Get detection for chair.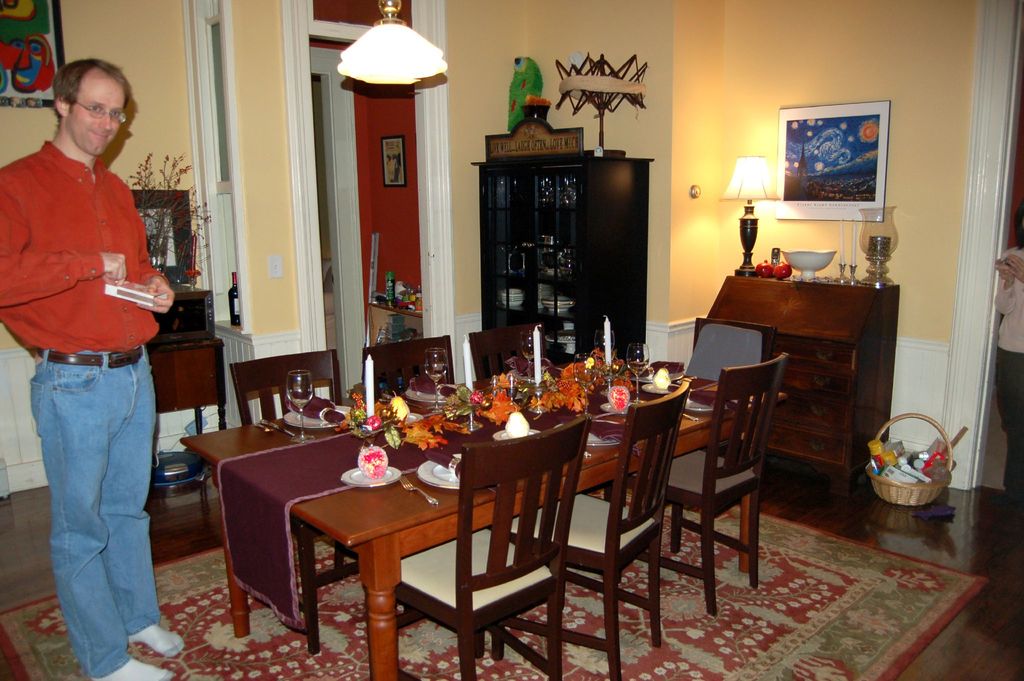
Detection: 670,346,787,618.
